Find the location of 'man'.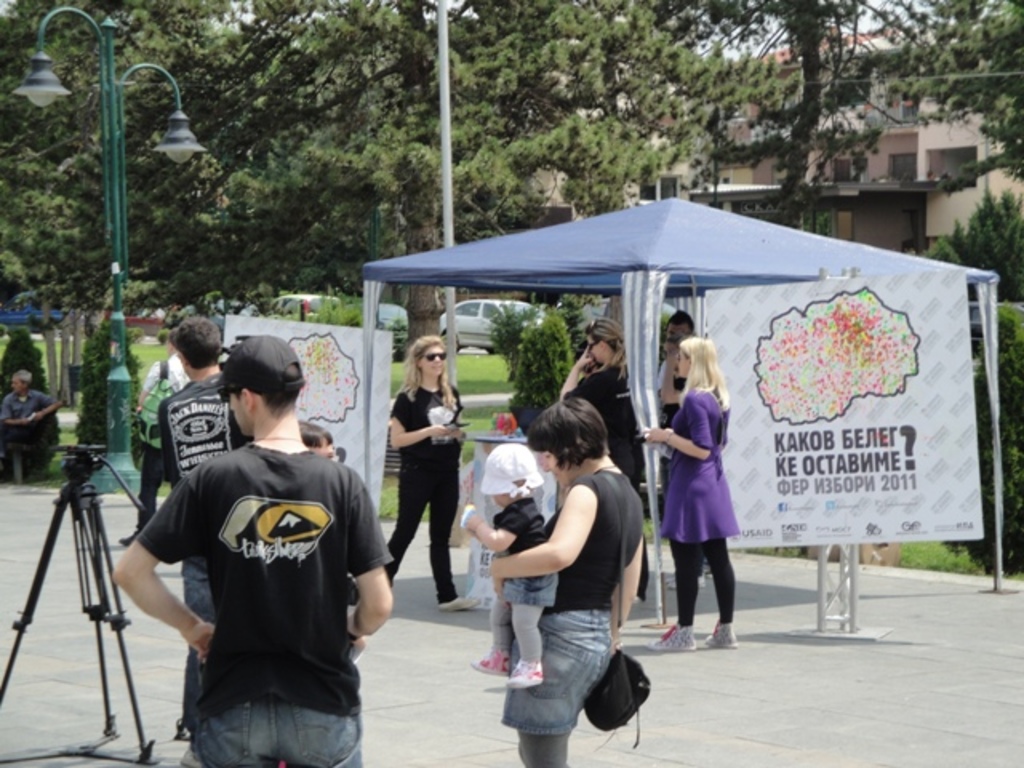
Location: region(2, 366, 56, 472).
